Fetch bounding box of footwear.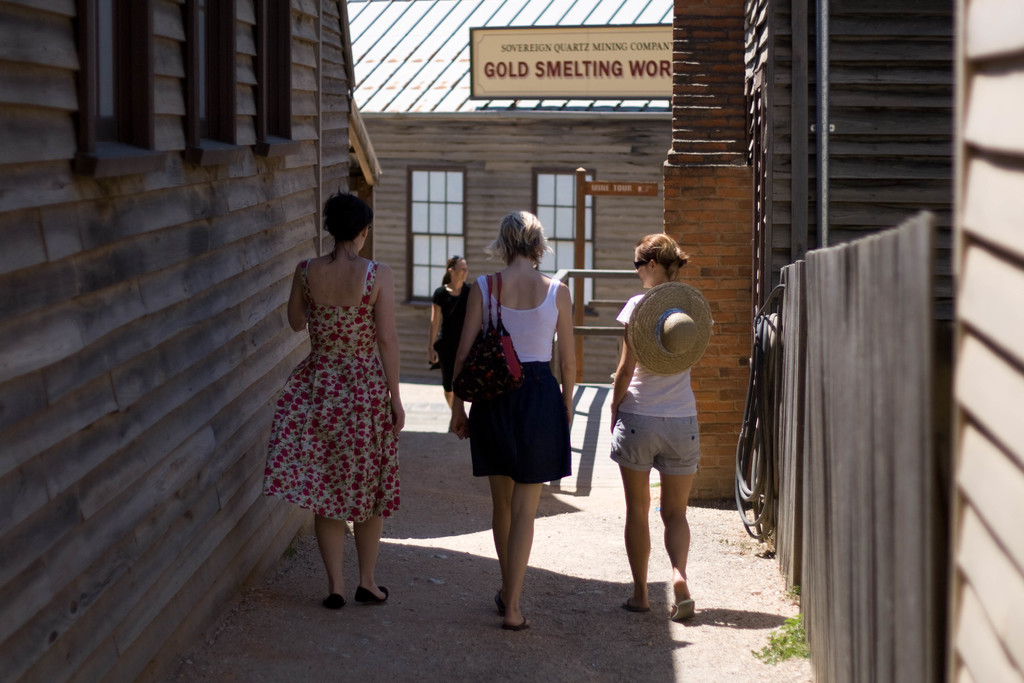
Bbox: x1=495, y1=592, x2=506, y2=614.
